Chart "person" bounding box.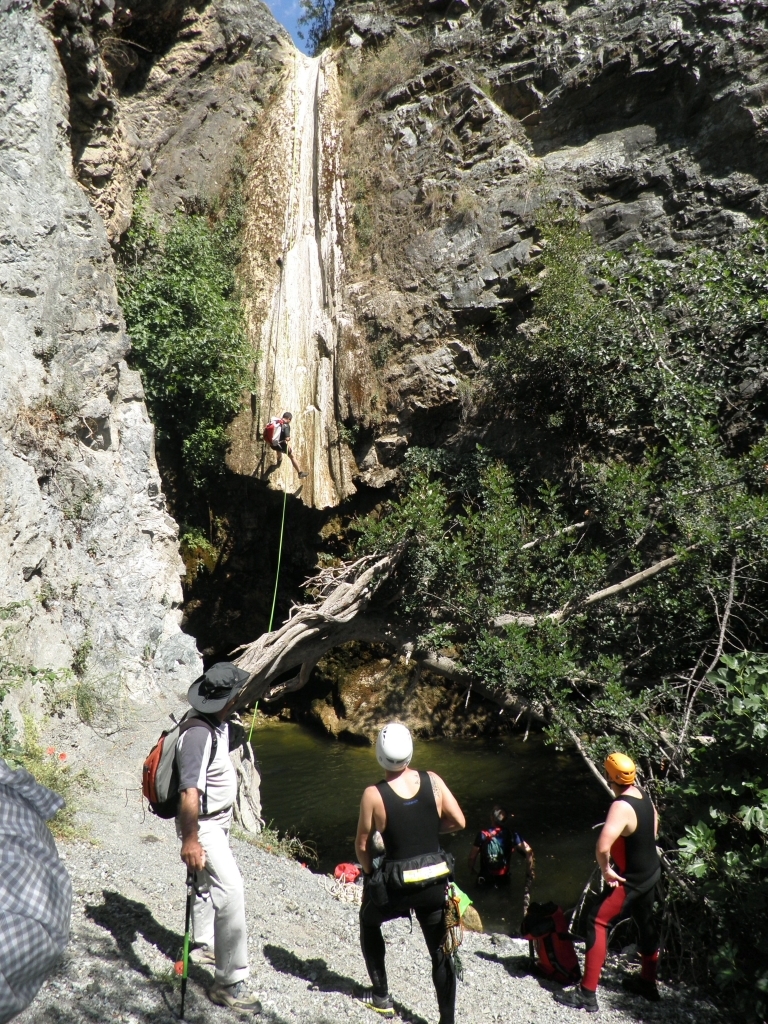
Charted: select_region(267, 407, 310, 478).
